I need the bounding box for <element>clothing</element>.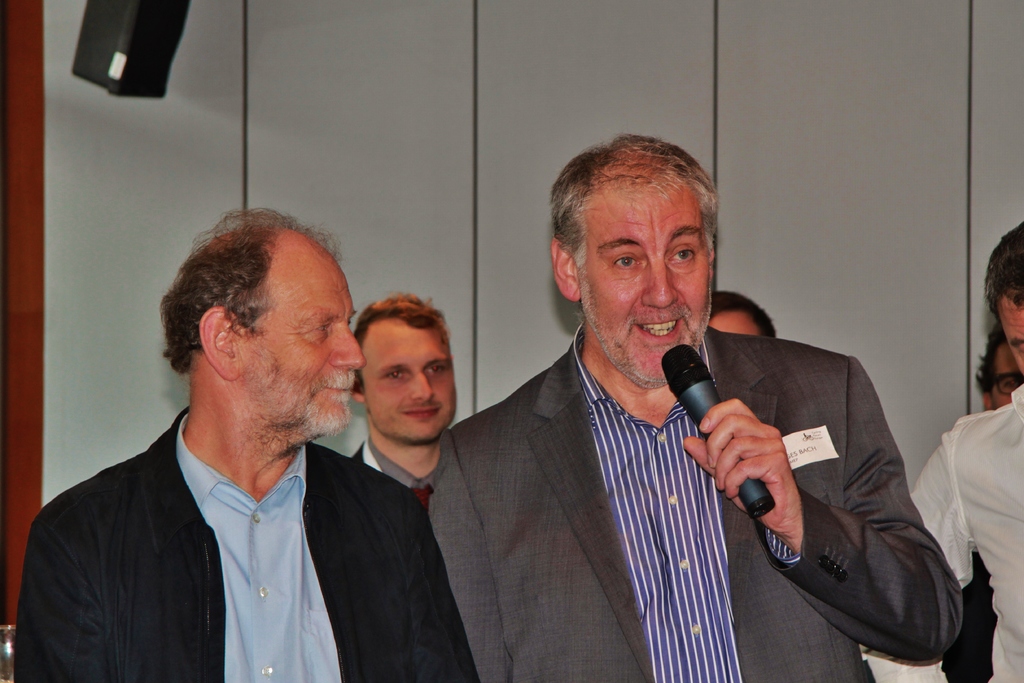
Here it is: [x1=353, y1=428, x2=450, y2=492].
